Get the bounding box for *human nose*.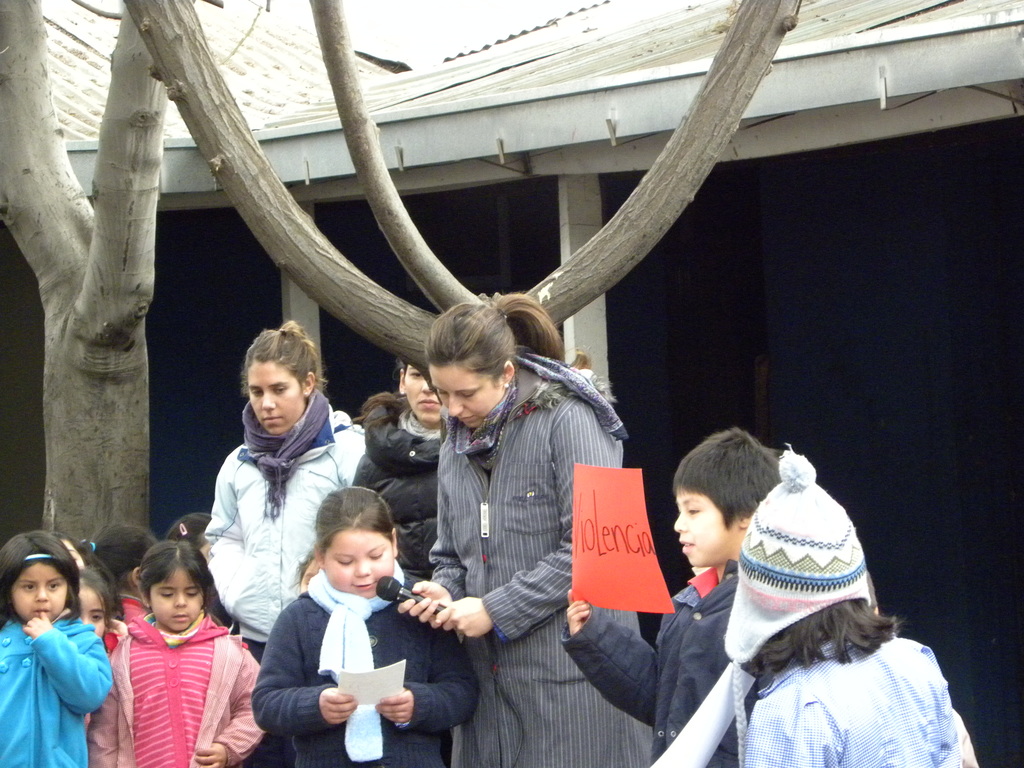
box(173, 590, 189, 605).
